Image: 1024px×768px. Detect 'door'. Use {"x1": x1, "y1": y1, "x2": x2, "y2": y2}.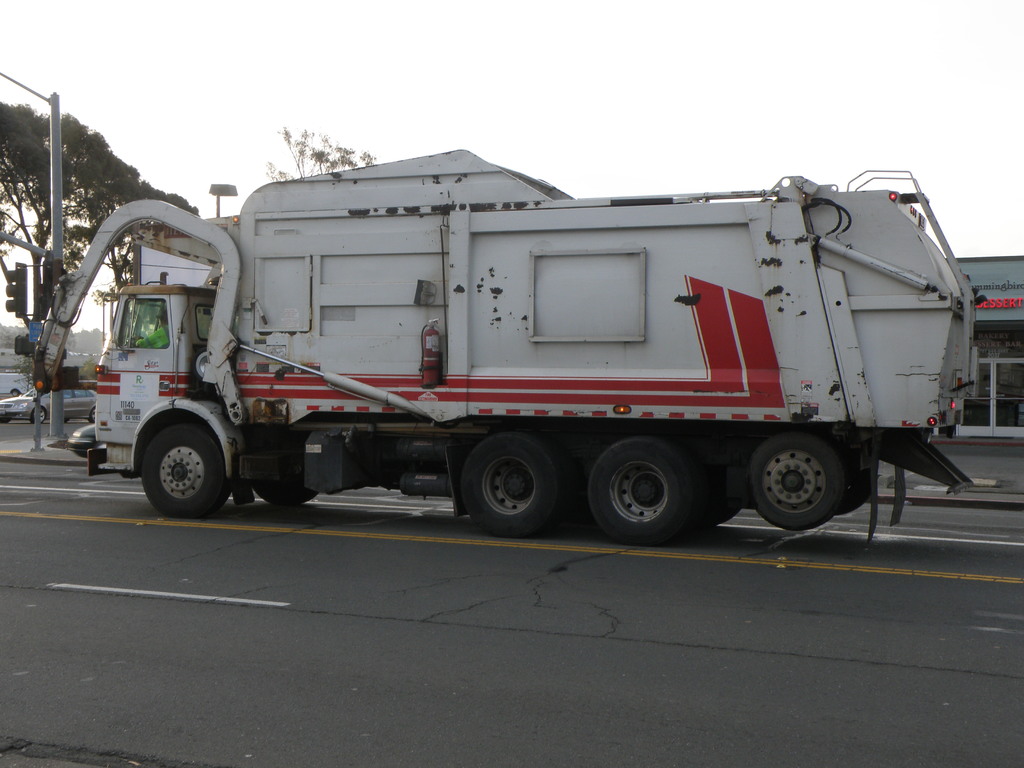
{"x1": 74, "y1": 388, "x2": 97, "y2": 417}.
